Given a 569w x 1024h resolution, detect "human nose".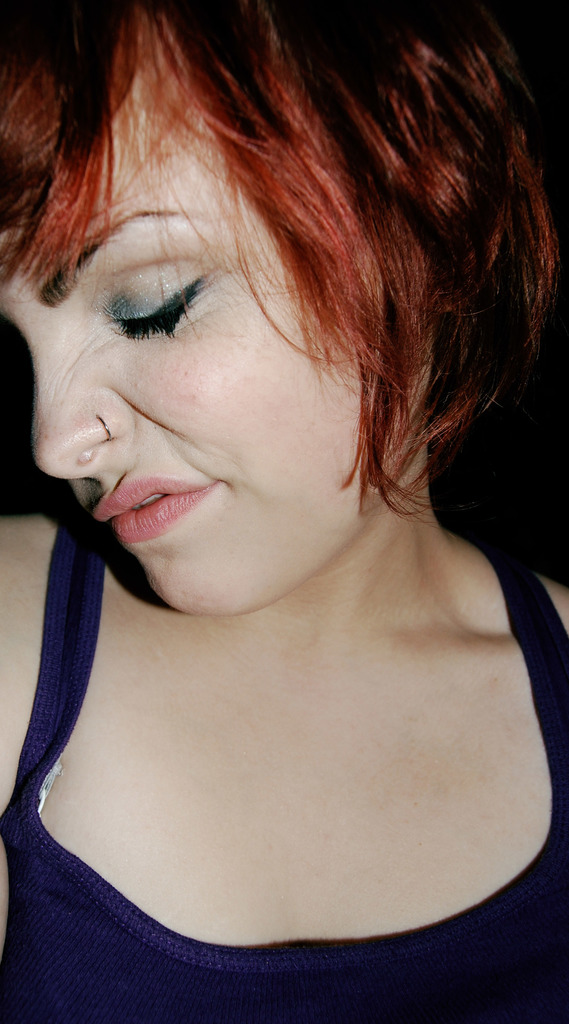
(28,321,136,479).
